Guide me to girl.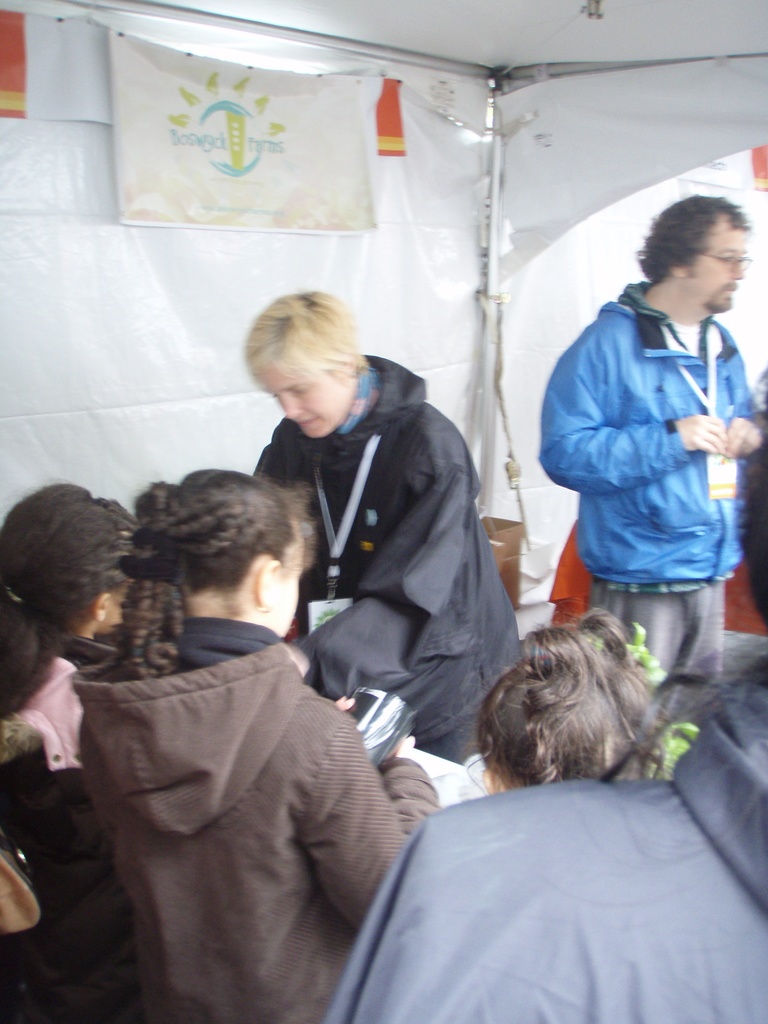
Guidance: bbox(240, 281, 522, 785).
